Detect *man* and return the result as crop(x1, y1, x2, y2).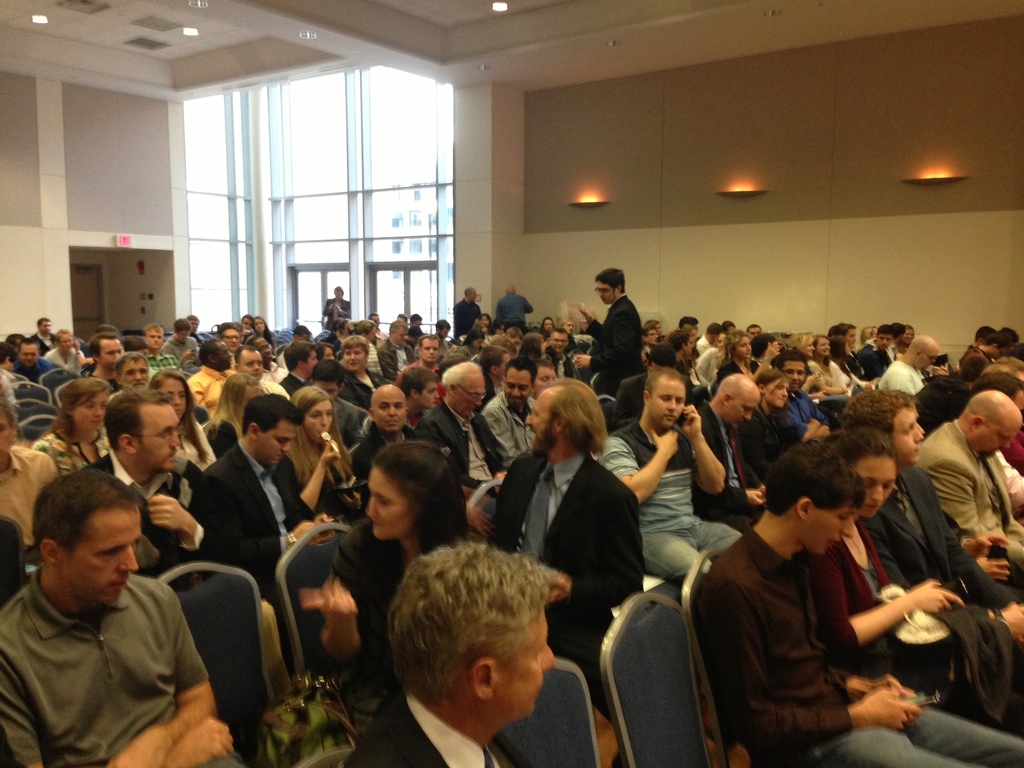
crop(0, 338, 19, 411).
